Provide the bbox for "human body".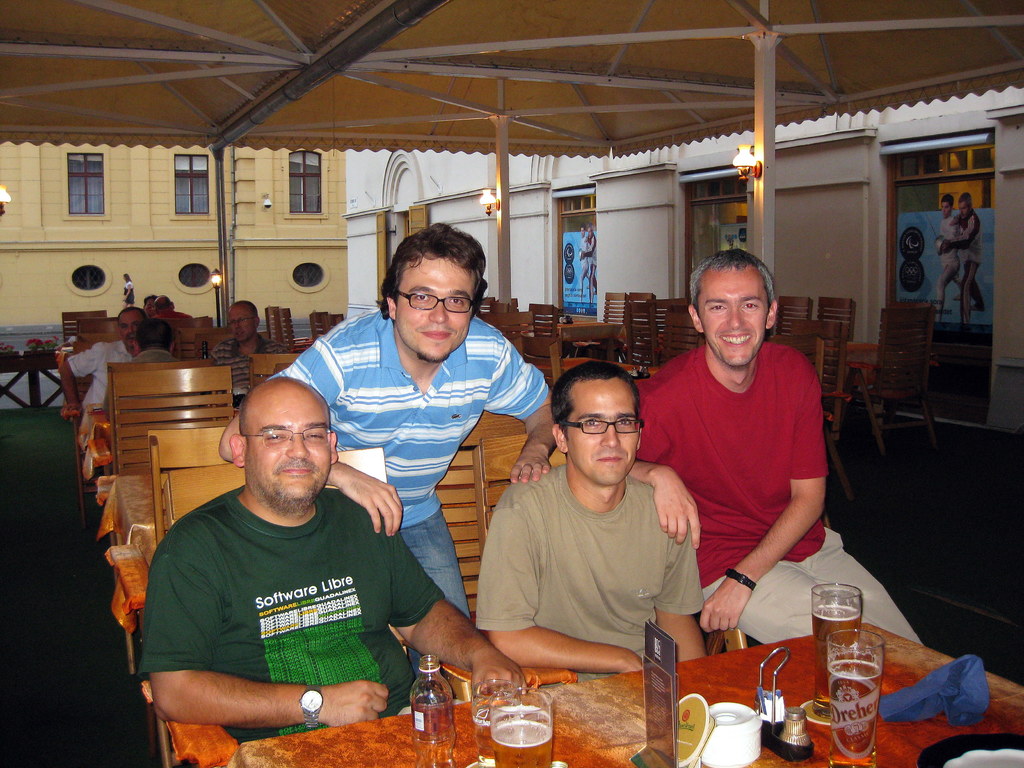
582/225/594/305.
